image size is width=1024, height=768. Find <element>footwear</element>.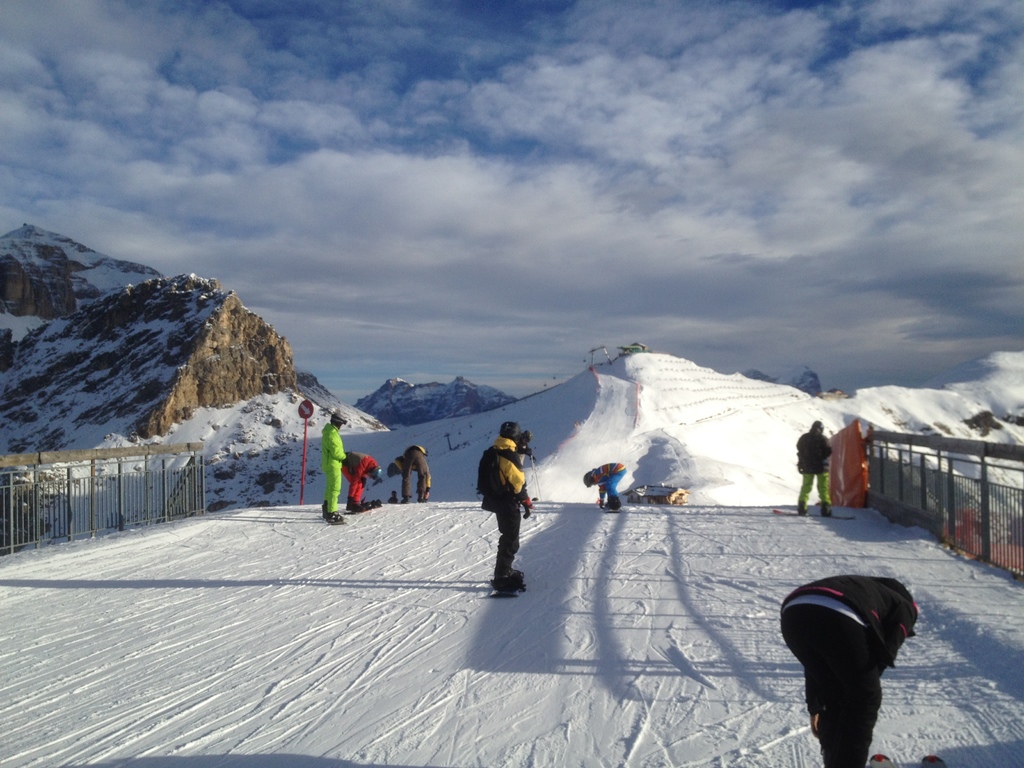
x1=818 y1=502 x2=834 y2=518.
